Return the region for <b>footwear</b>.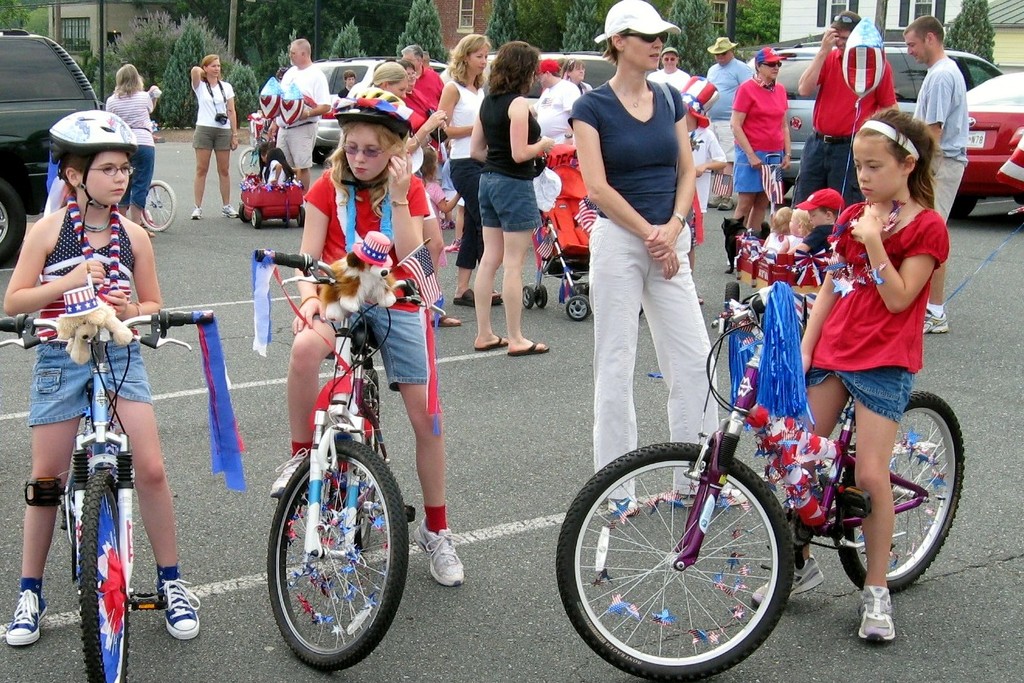
rect(155, 578, 202, 632).
